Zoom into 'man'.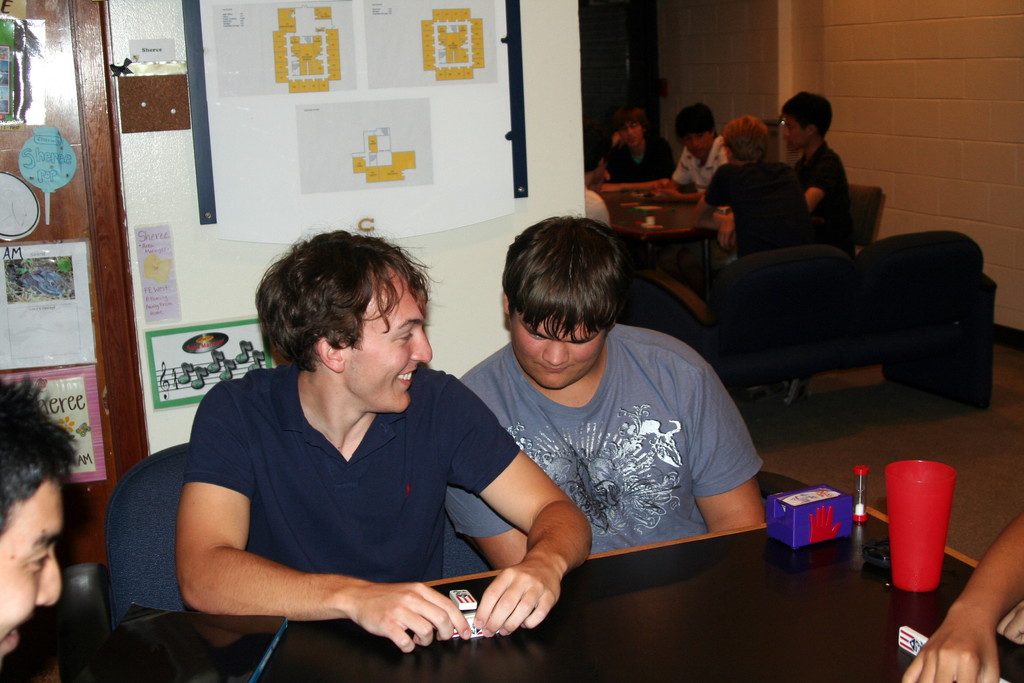
Zoom target: [x1=604, y1=108, x2=676, y2=183].
